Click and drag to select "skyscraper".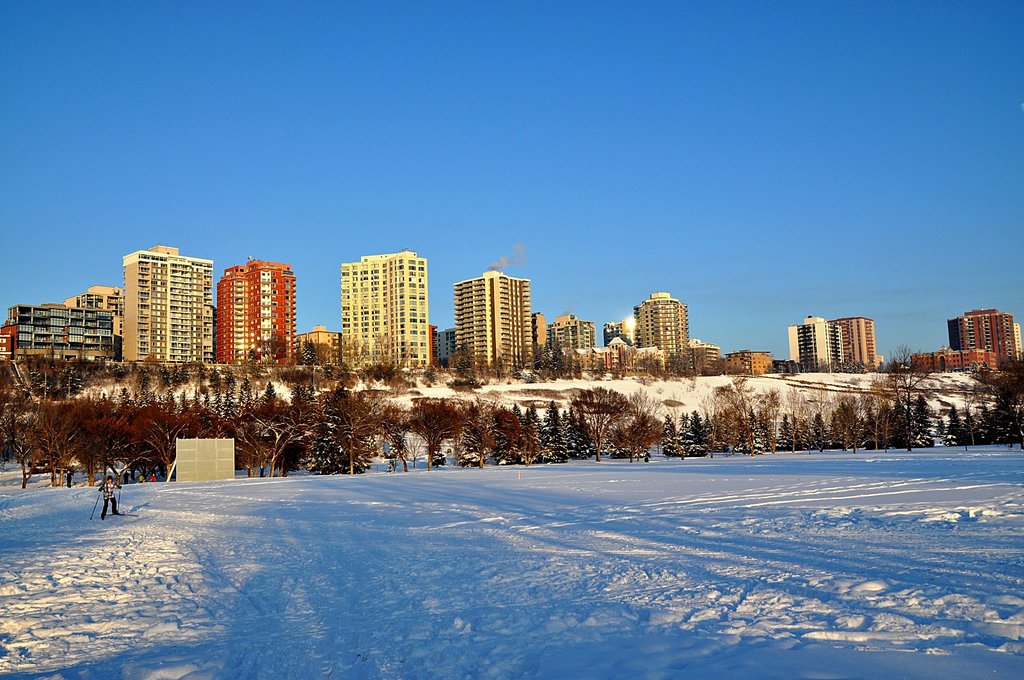
Selection: <region>442, 272, 549, 376</region>.
